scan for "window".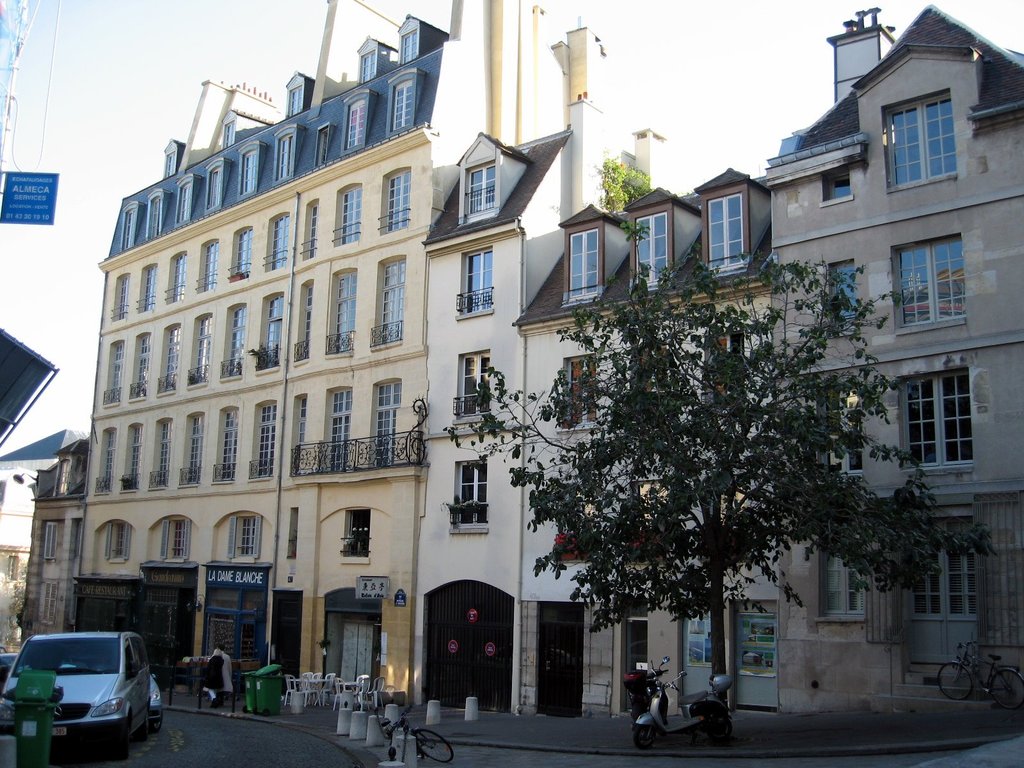
Scan result: [819, 516, 867, 619].
